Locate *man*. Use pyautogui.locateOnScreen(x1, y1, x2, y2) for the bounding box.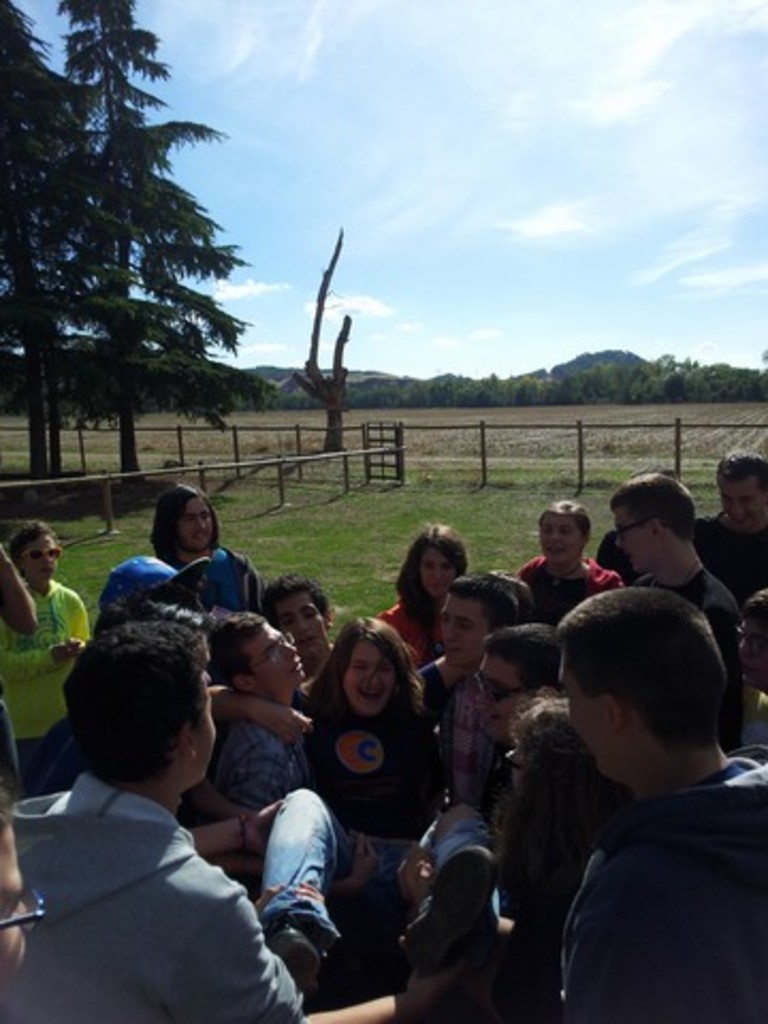
pyautogui.locateOnScreen(599, 471, 745, 732).
